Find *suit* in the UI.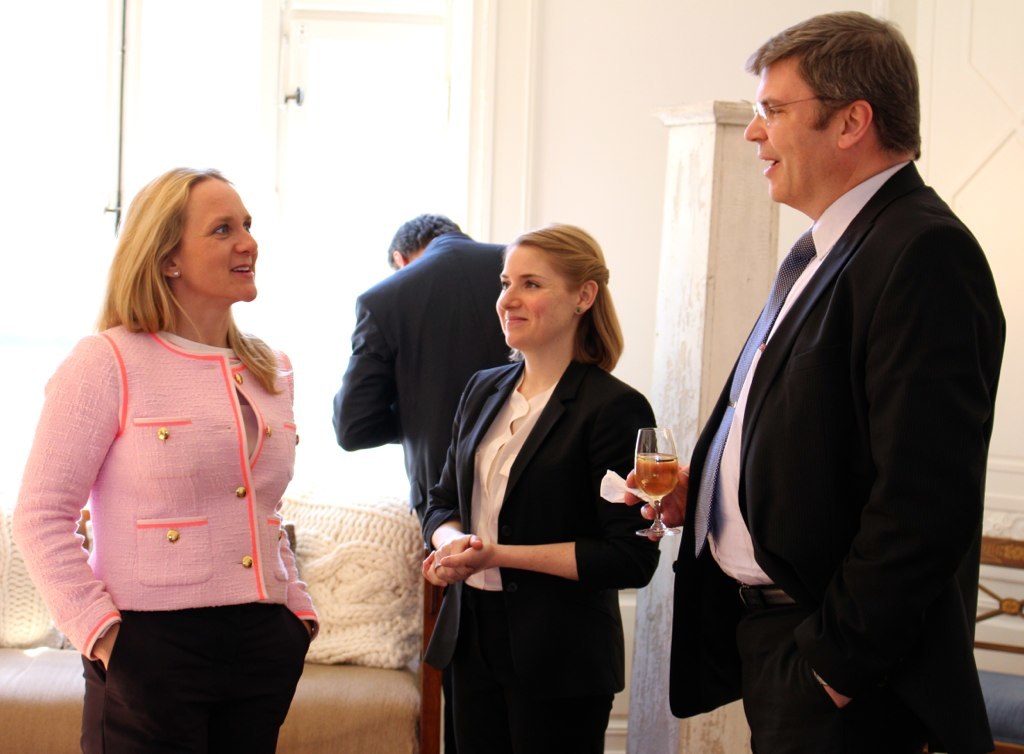
UI element at box=[412, 342, 669, 750].
